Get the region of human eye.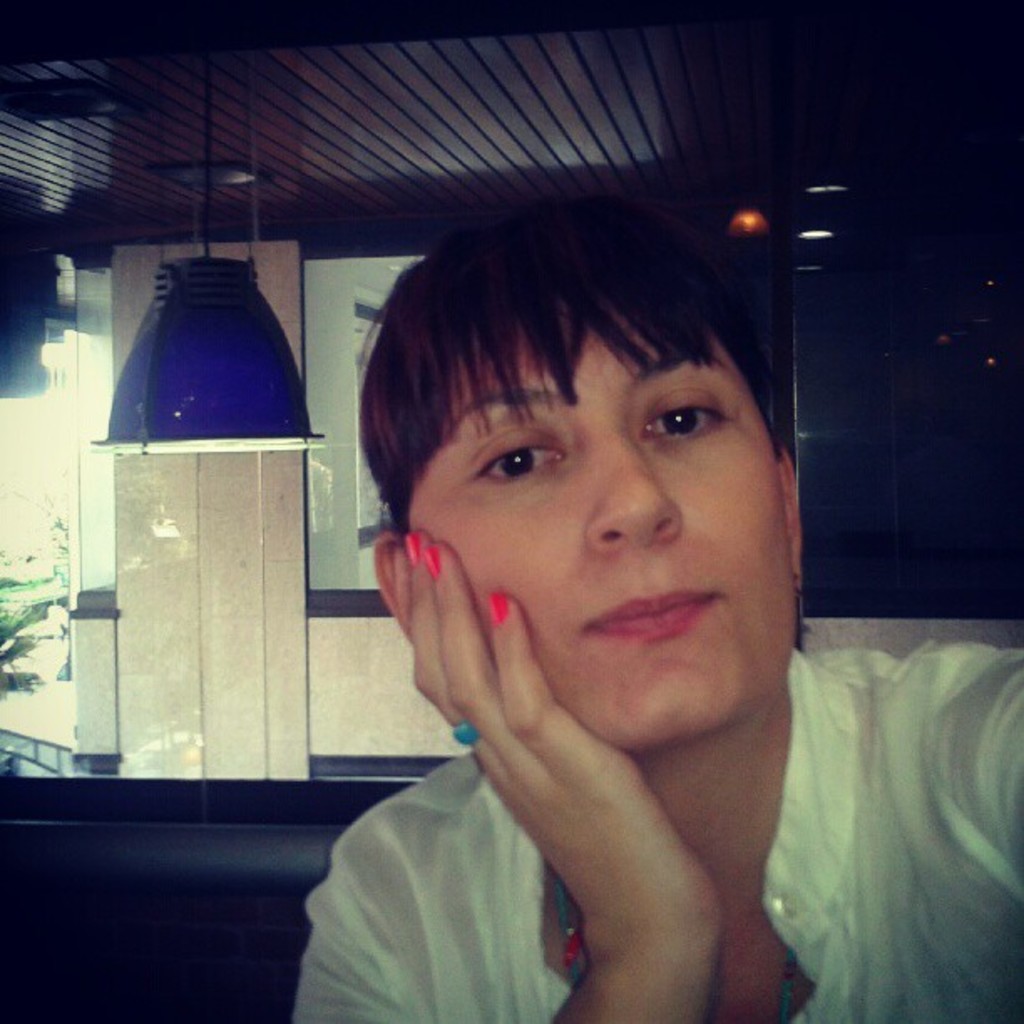
(637,378,738,450).
